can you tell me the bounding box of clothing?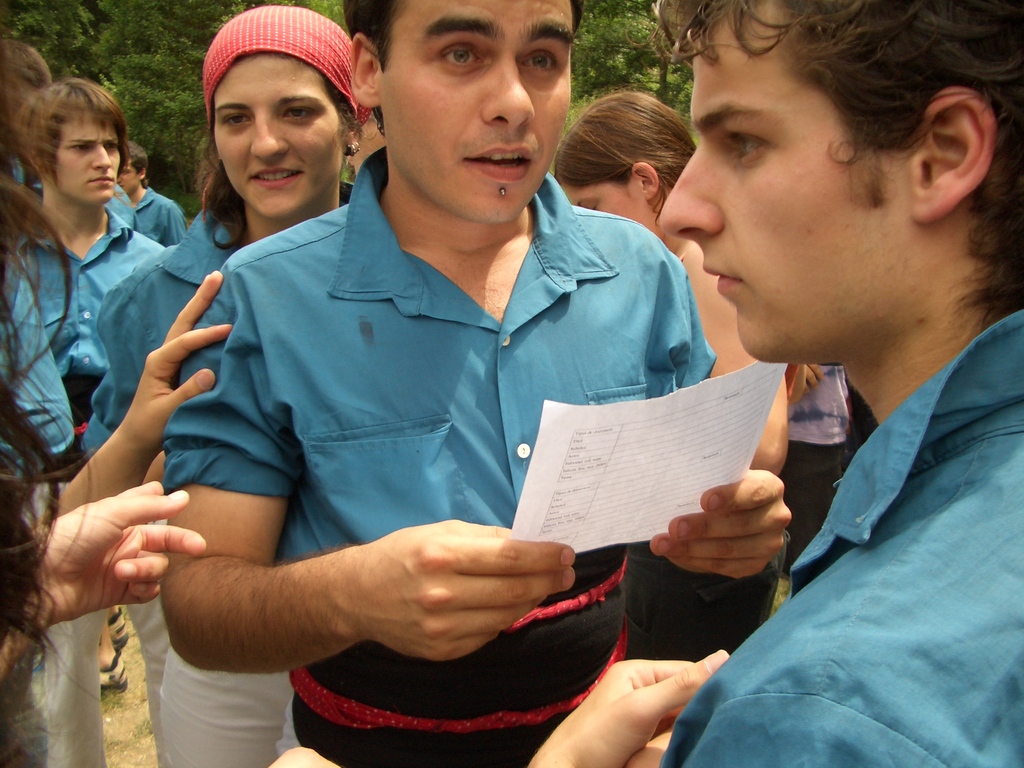
[left=14, top=199, right=178, bottom=494].
